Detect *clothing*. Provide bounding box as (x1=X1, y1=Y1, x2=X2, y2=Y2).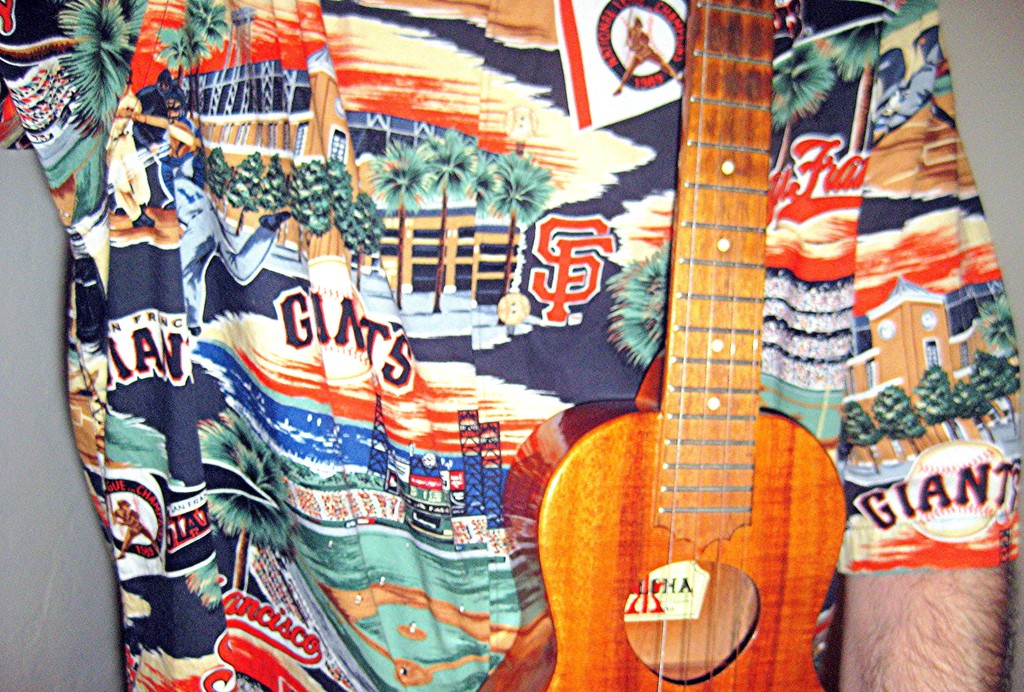
(x1=0, y1=0, x2=1016, y2=691).
